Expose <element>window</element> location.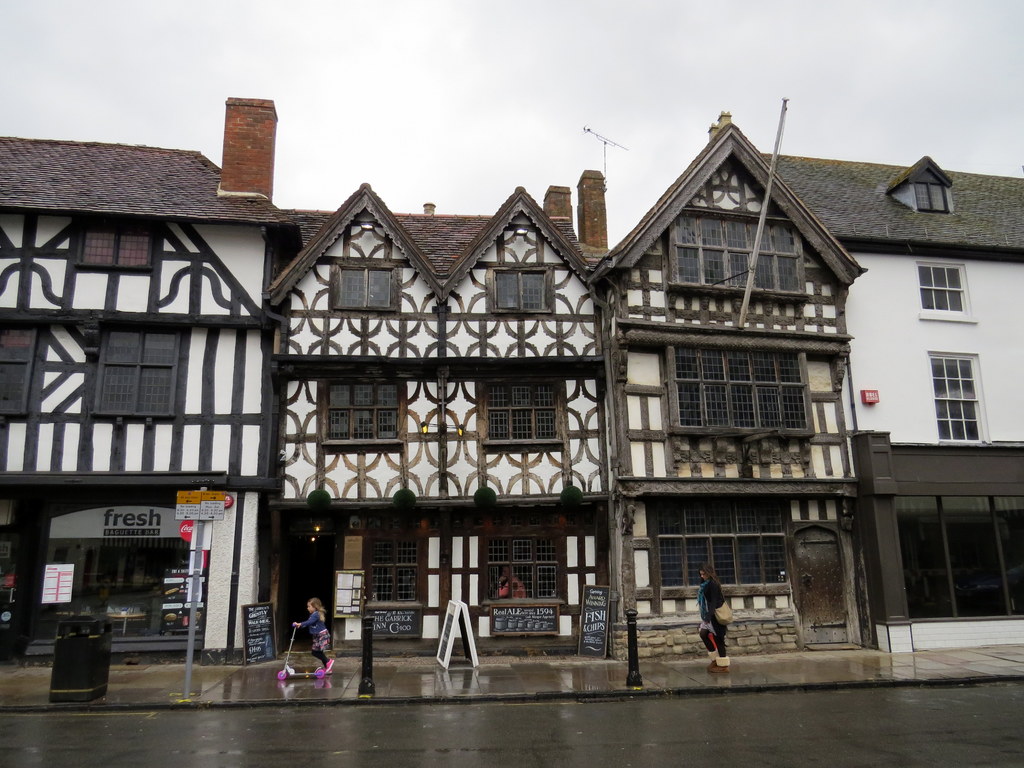
Exposed at 329 267 392 308.
